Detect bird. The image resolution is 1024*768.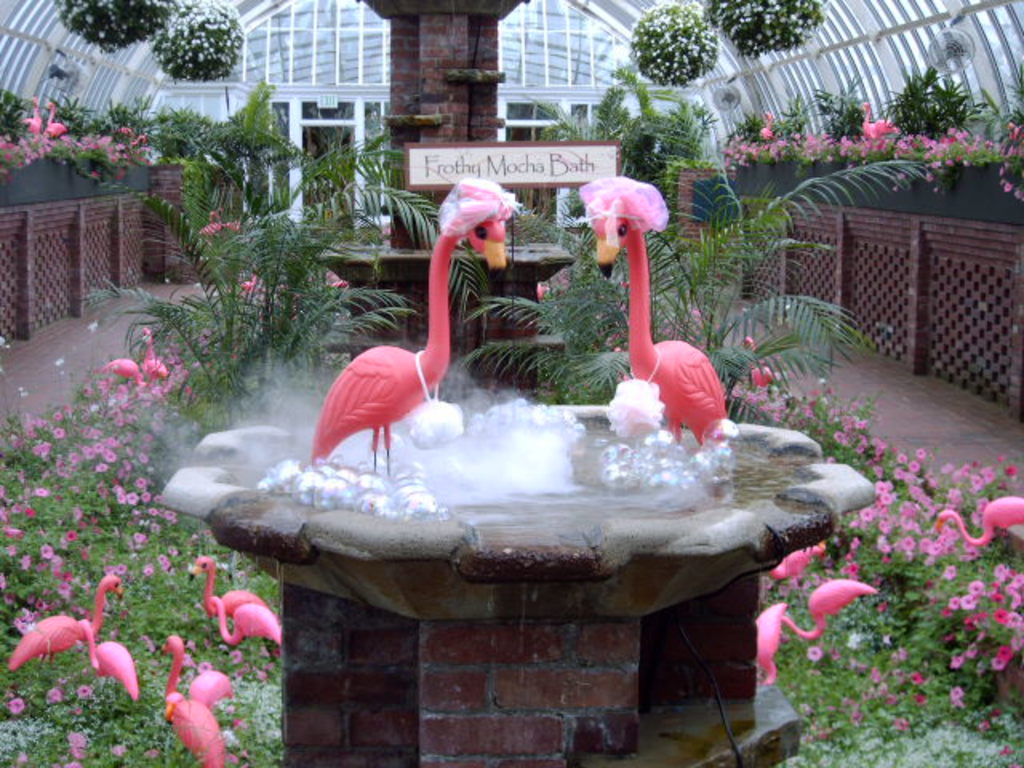
[left=139, top=328, right=176, bottom=386].
